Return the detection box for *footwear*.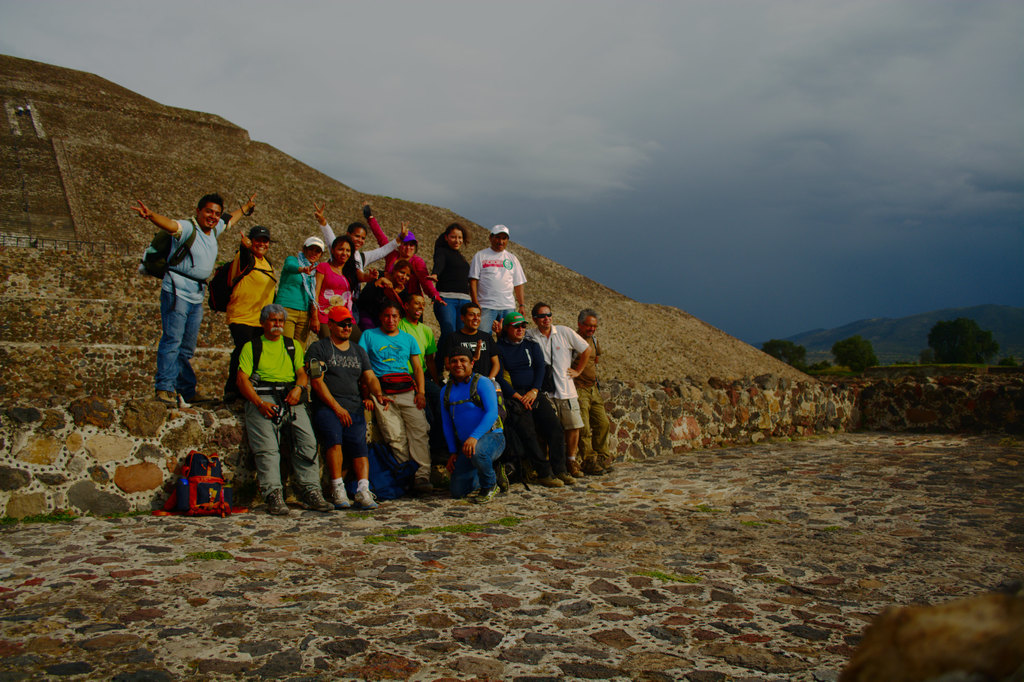
box=[327, 481, 350, 508].
